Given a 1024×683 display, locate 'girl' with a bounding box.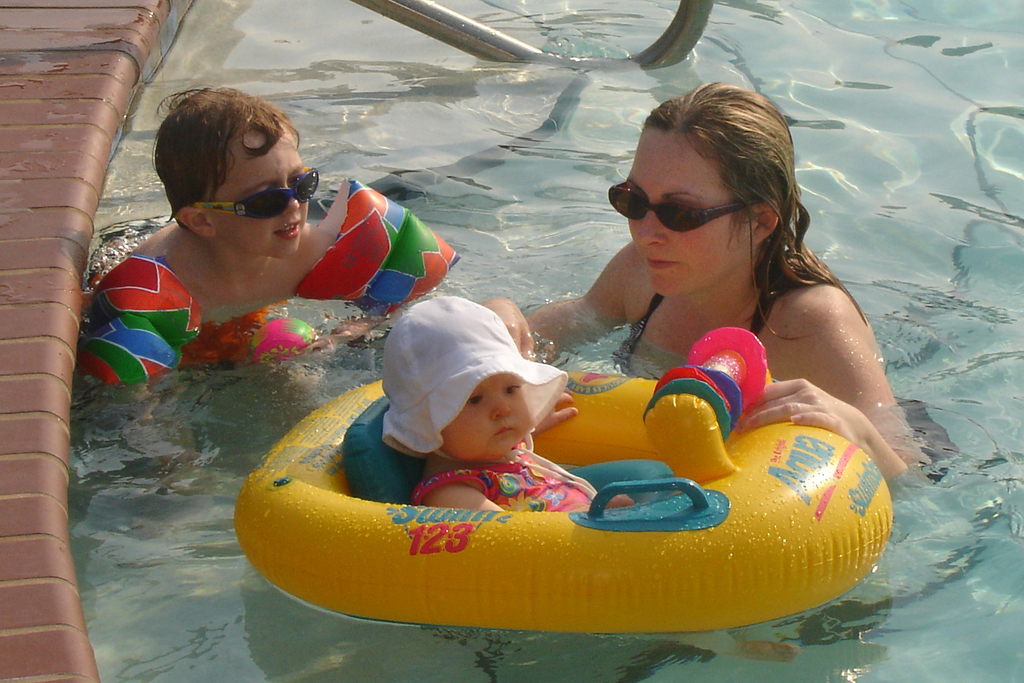
Located: region(381, 293, 632, 511).
